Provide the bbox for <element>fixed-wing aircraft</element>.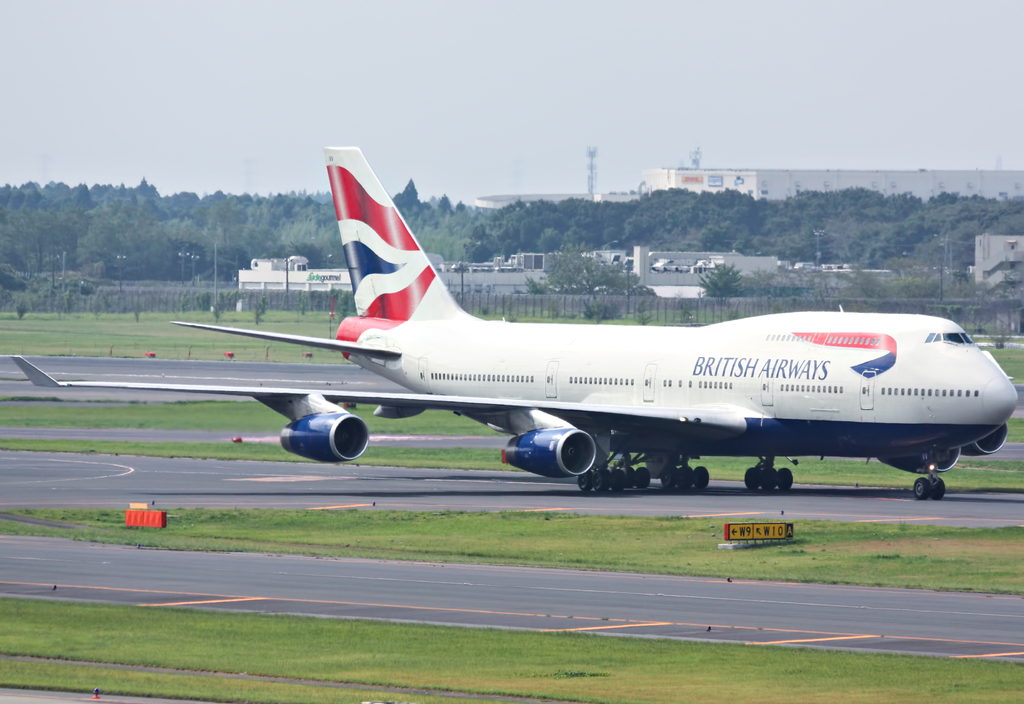
bbox=[11, 146, 1020, 499].
